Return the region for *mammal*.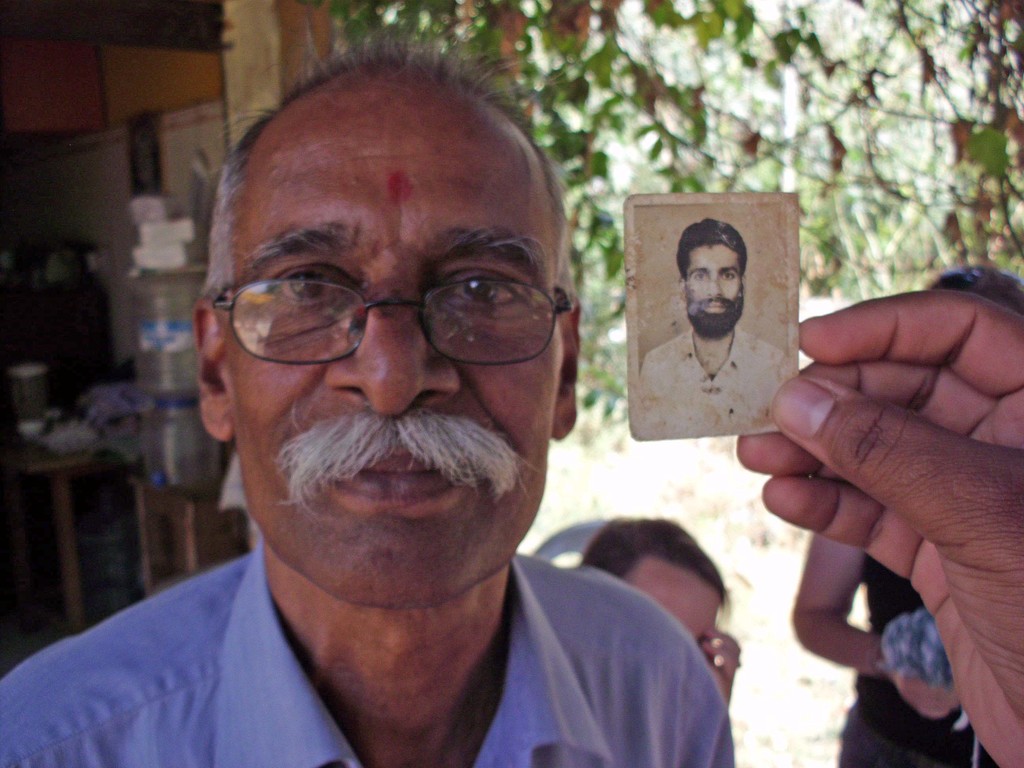
x1=732, y1=289, x2=1023, y2=767.
